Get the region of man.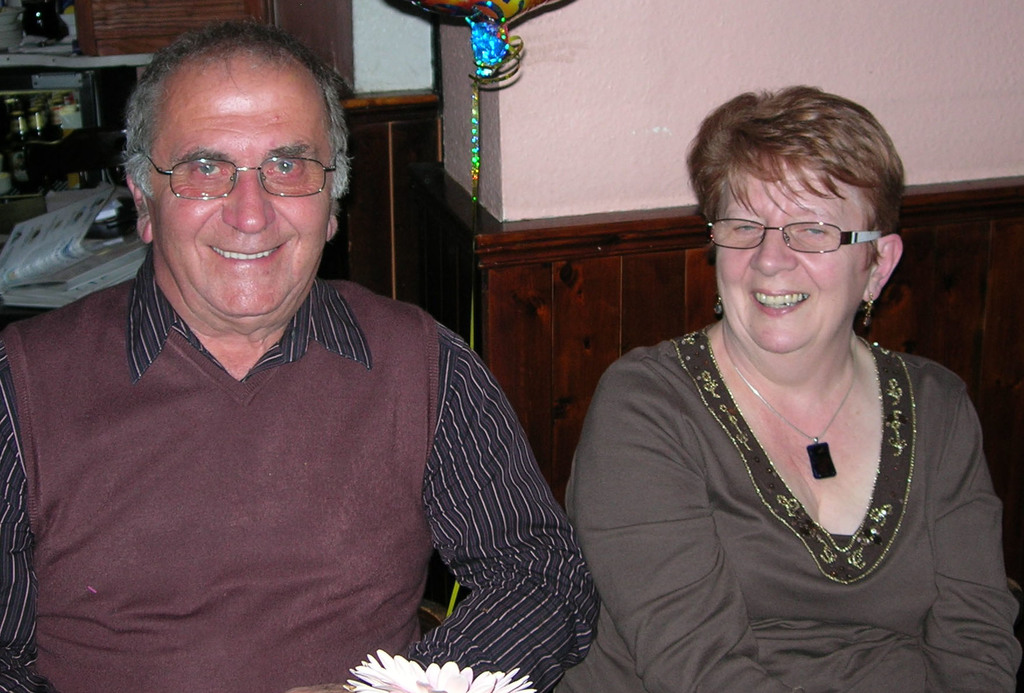
14/31/616/681.
